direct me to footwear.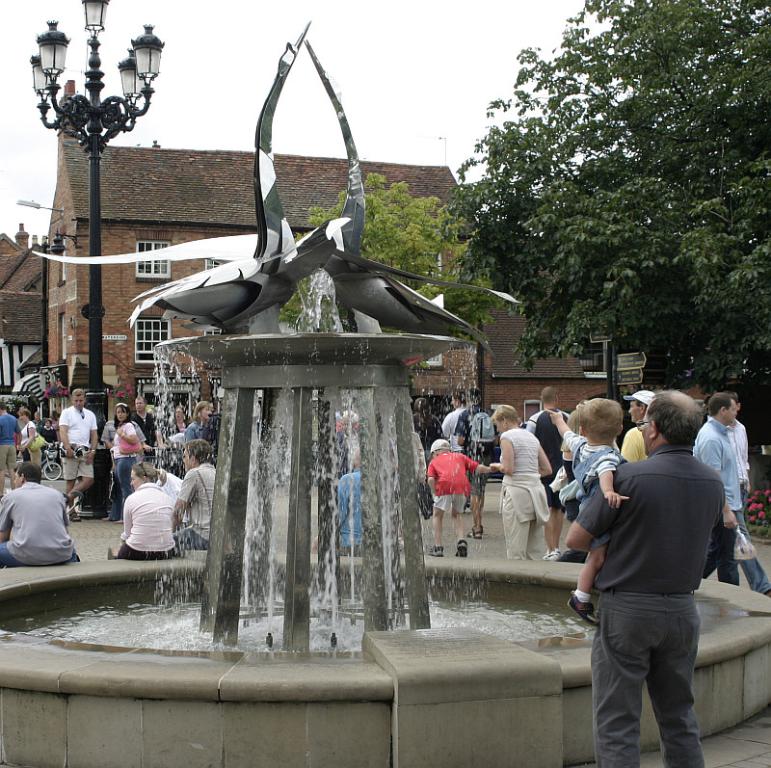
Direction: {"left": 568, "top": 589, "right": 596, "bottom": 626}.
